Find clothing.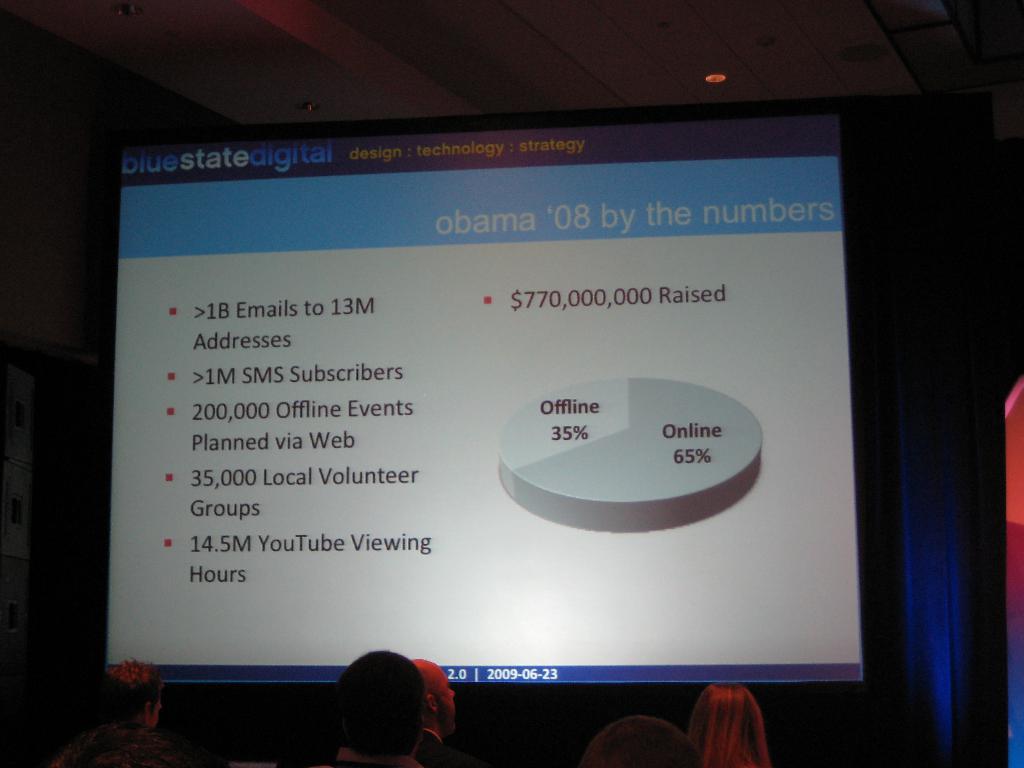
bbox=(413, 724, 452, 767).
